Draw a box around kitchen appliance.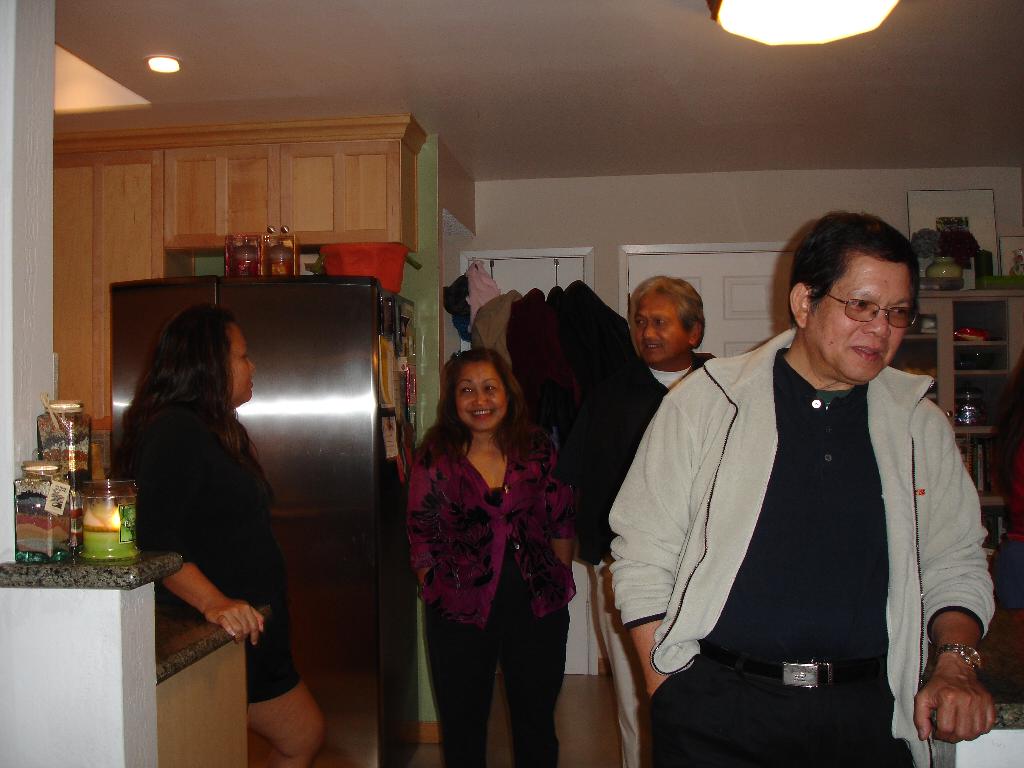
<box>77,479,144,559</box>.
